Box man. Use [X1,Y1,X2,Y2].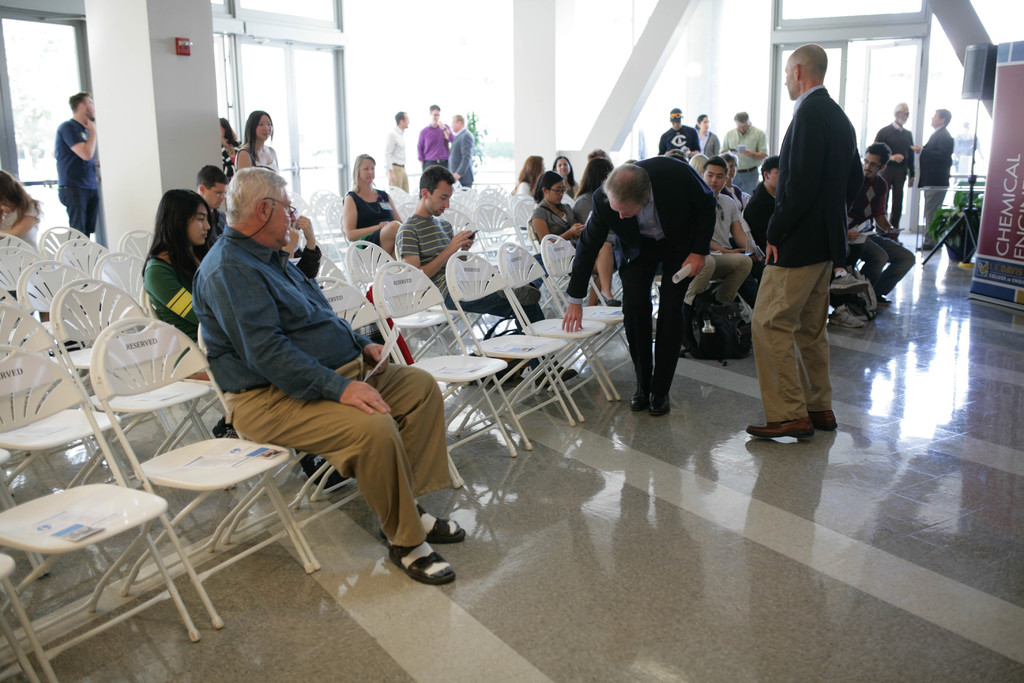
[712,164,767,310].
